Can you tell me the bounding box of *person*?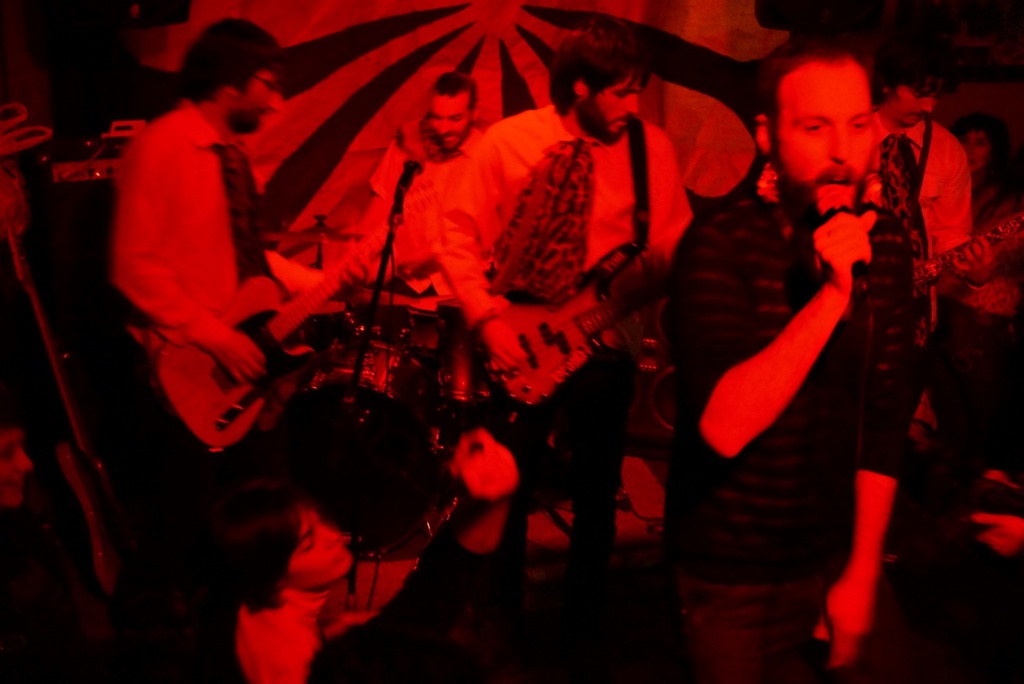
crop(413, 17, 700, 552).
